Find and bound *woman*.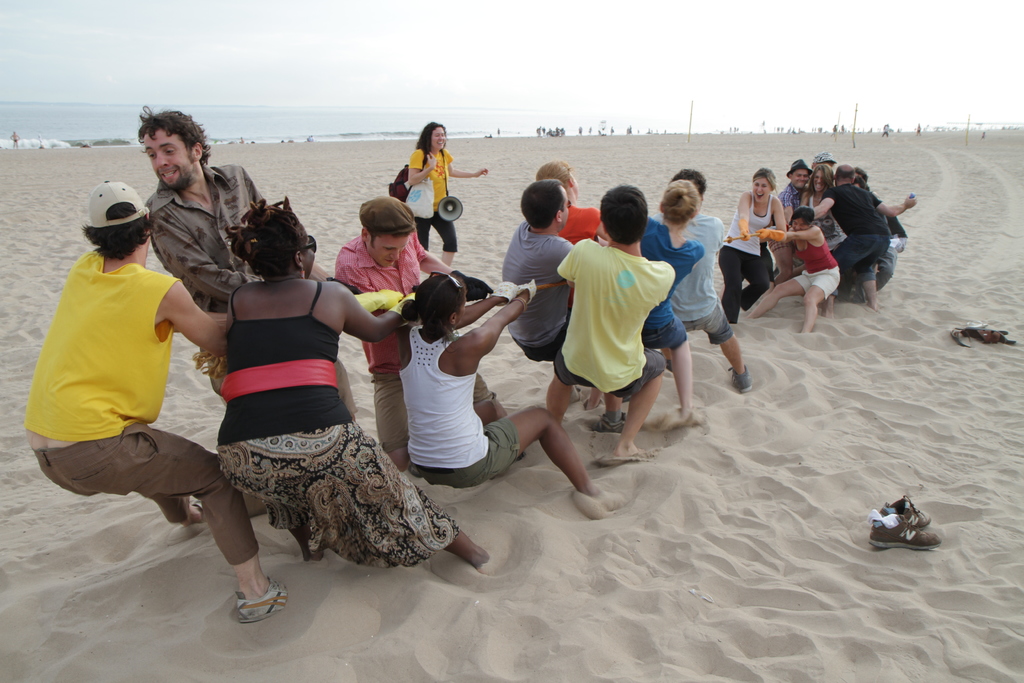
Bound: <region>719, 168, 786, 324</region>.
